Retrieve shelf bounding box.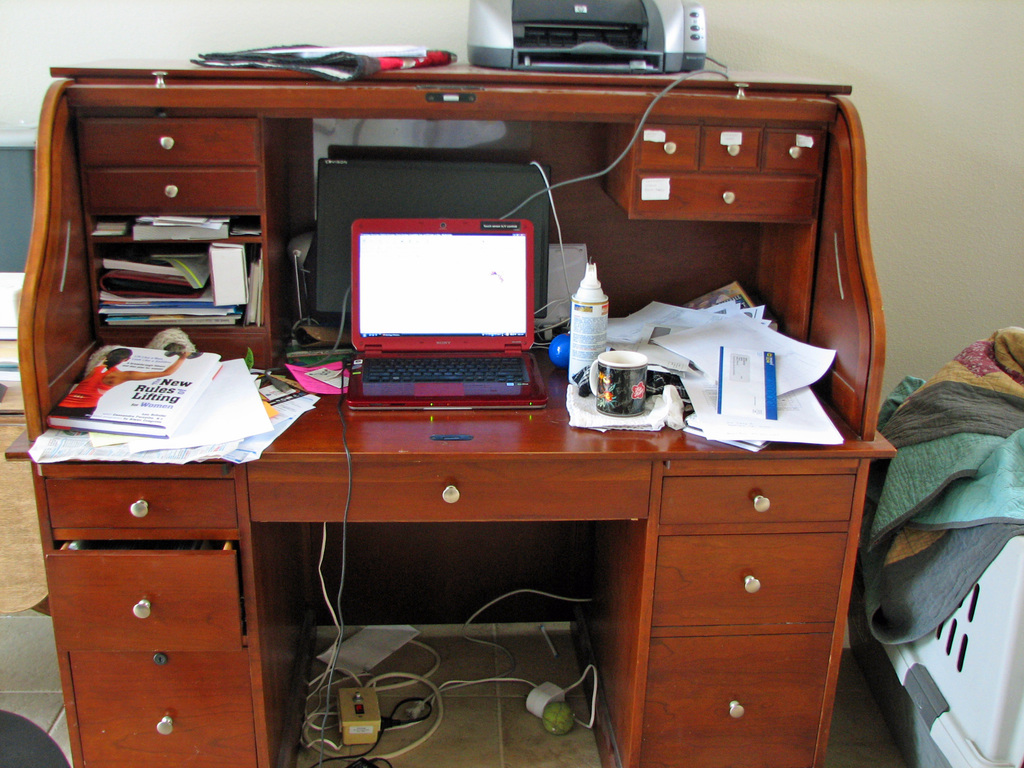
Bounding box: 2, 54, 900, 767.
